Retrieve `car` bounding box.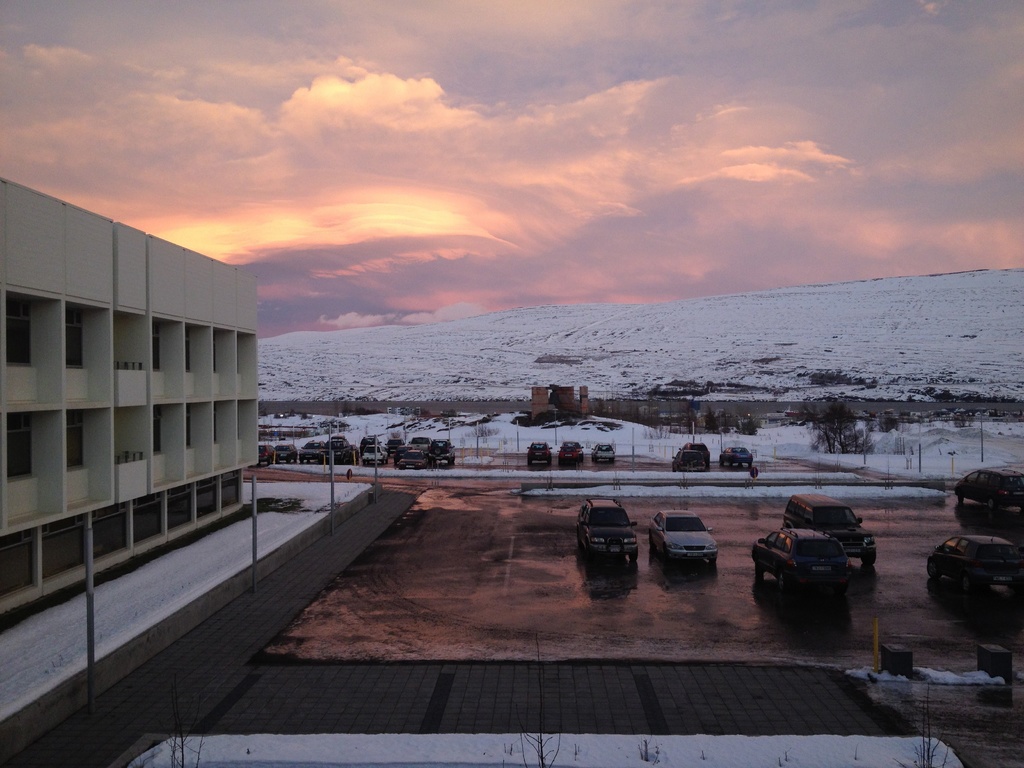
Bounding box: (751, 528, 842, 588).
